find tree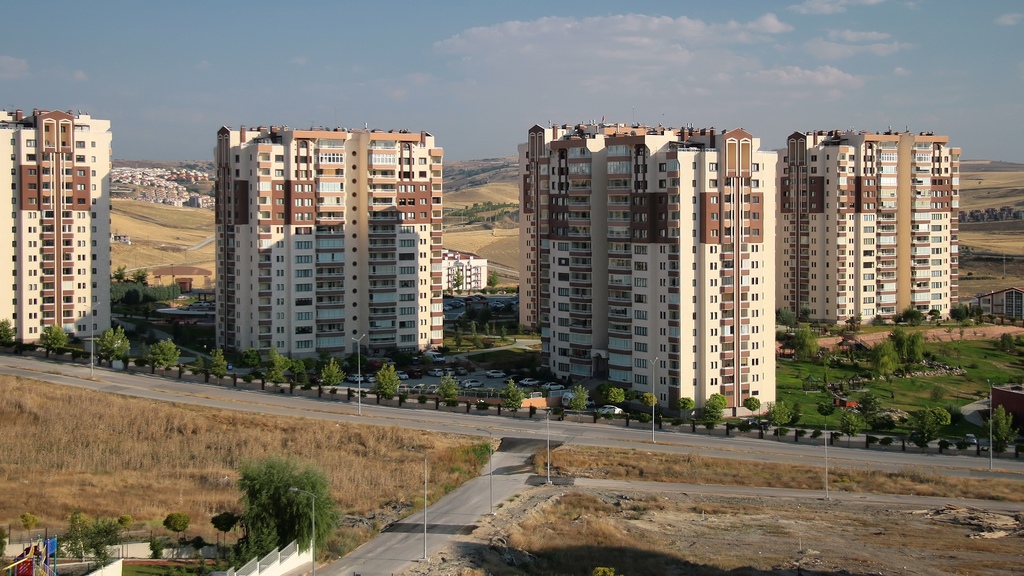
375,362,401,399
